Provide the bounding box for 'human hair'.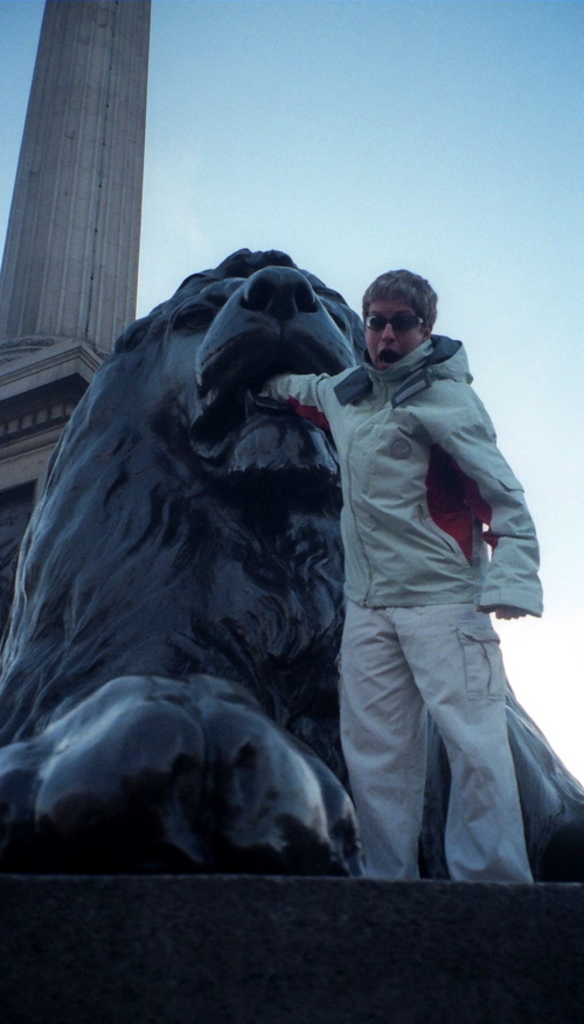
{"x1": 357, "y1": 261, "x2": 446, "y2": 350}.
